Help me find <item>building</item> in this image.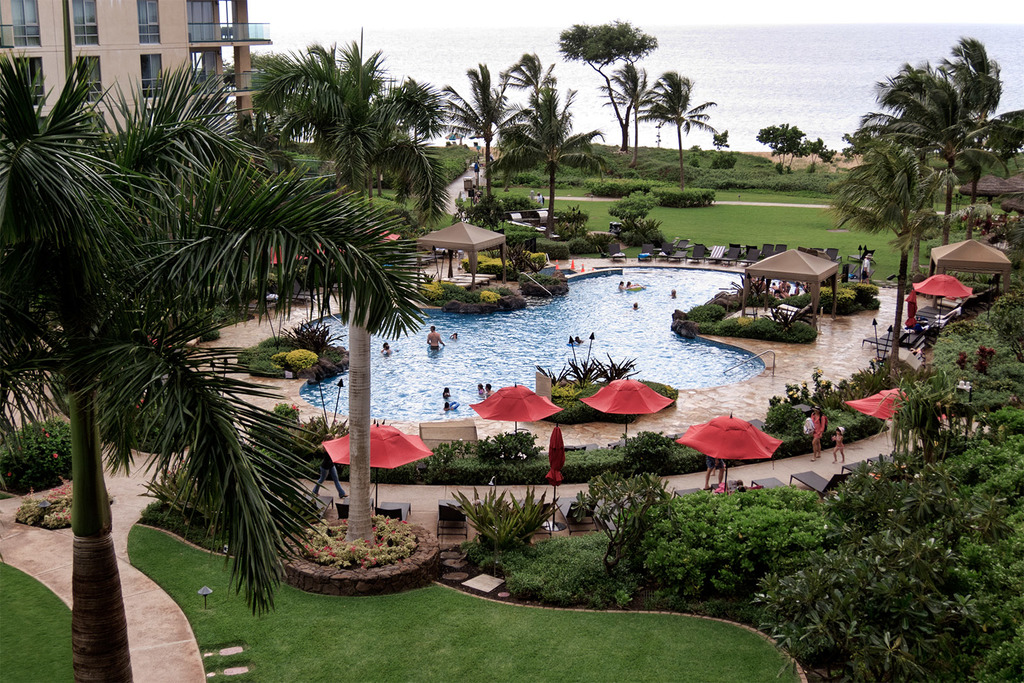
Found it: Rect(0, 2, 275, 138).
